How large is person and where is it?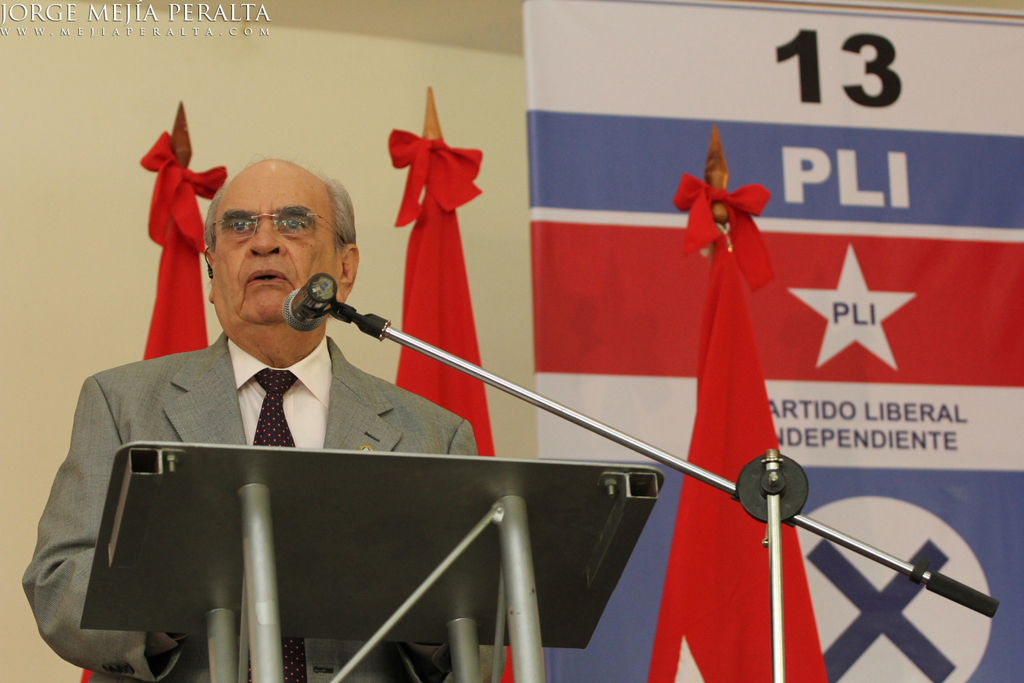
Bounding box: (x1=23, y1=158, x2=479, y2=682).
